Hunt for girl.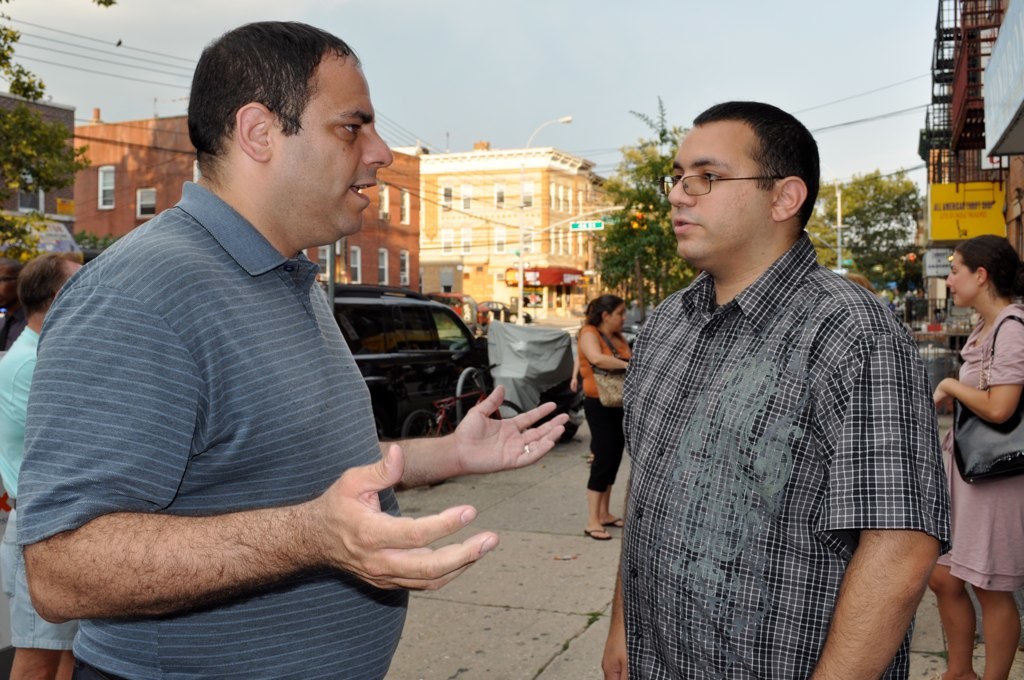
Hunted down at (left=563, top=290, right=645, bottom=549).
